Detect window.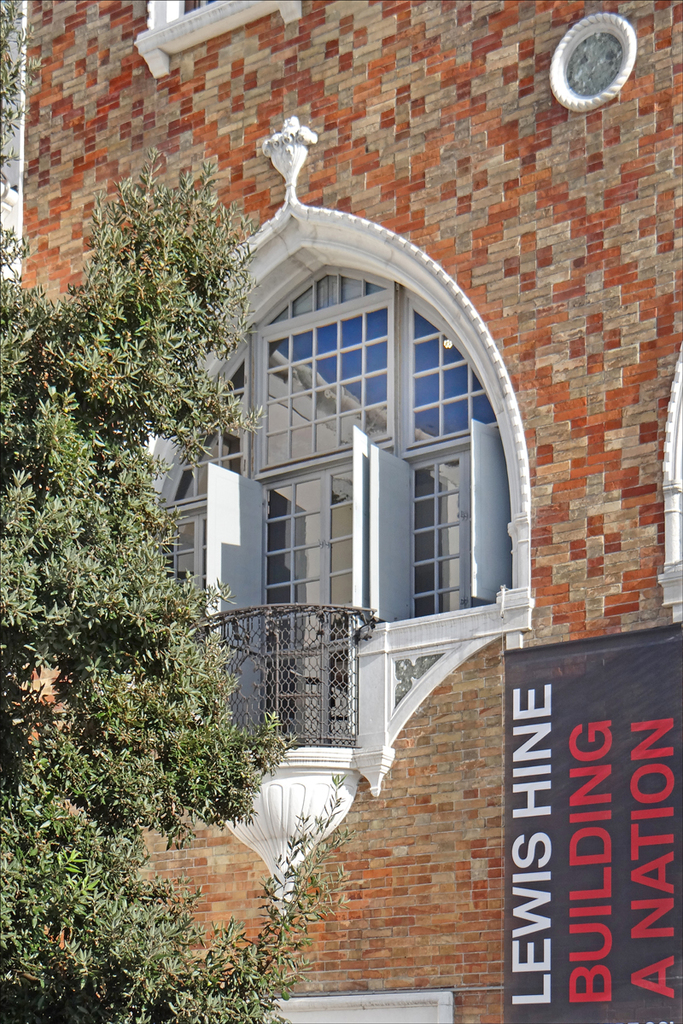
Detected at BBox(271, 268, 383, 321).
